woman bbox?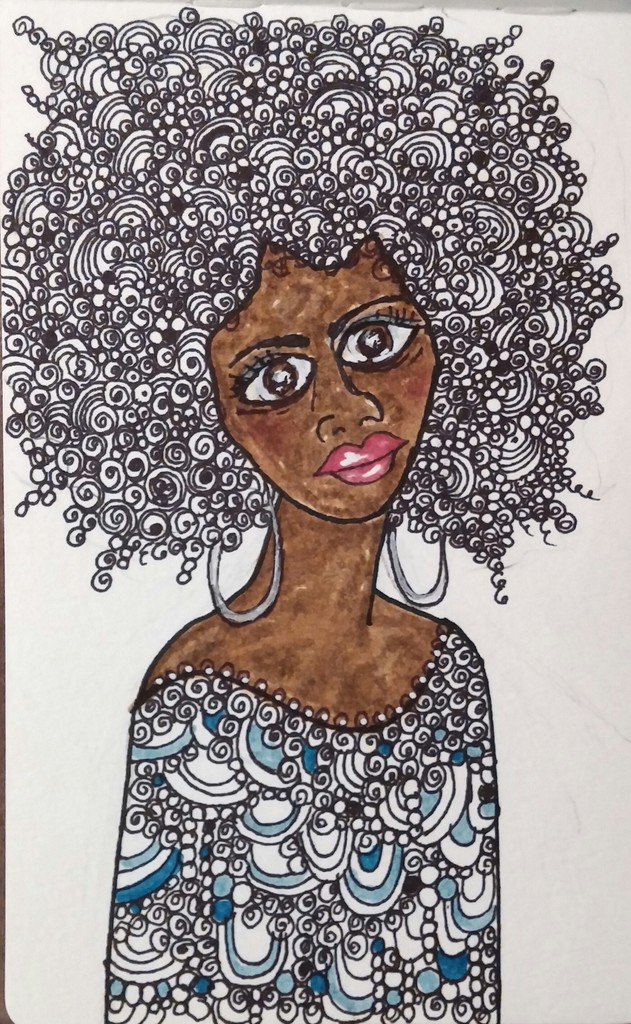
{"left": 0, "top": 8, "right": 621, "bottom": 1023}
